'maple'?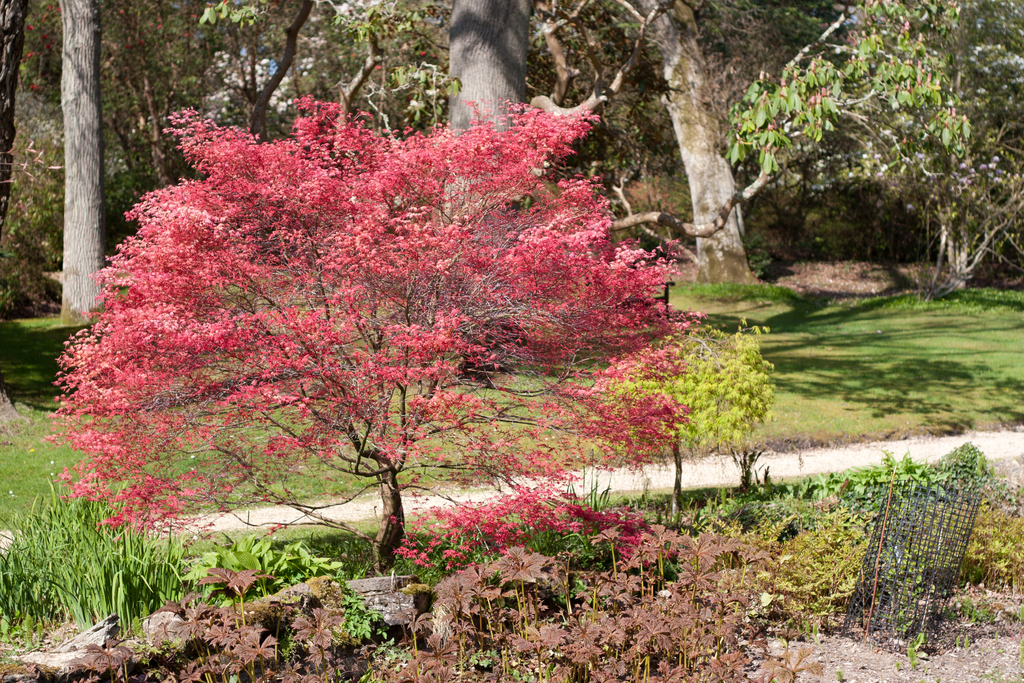
(49, 83, 705, 573)
